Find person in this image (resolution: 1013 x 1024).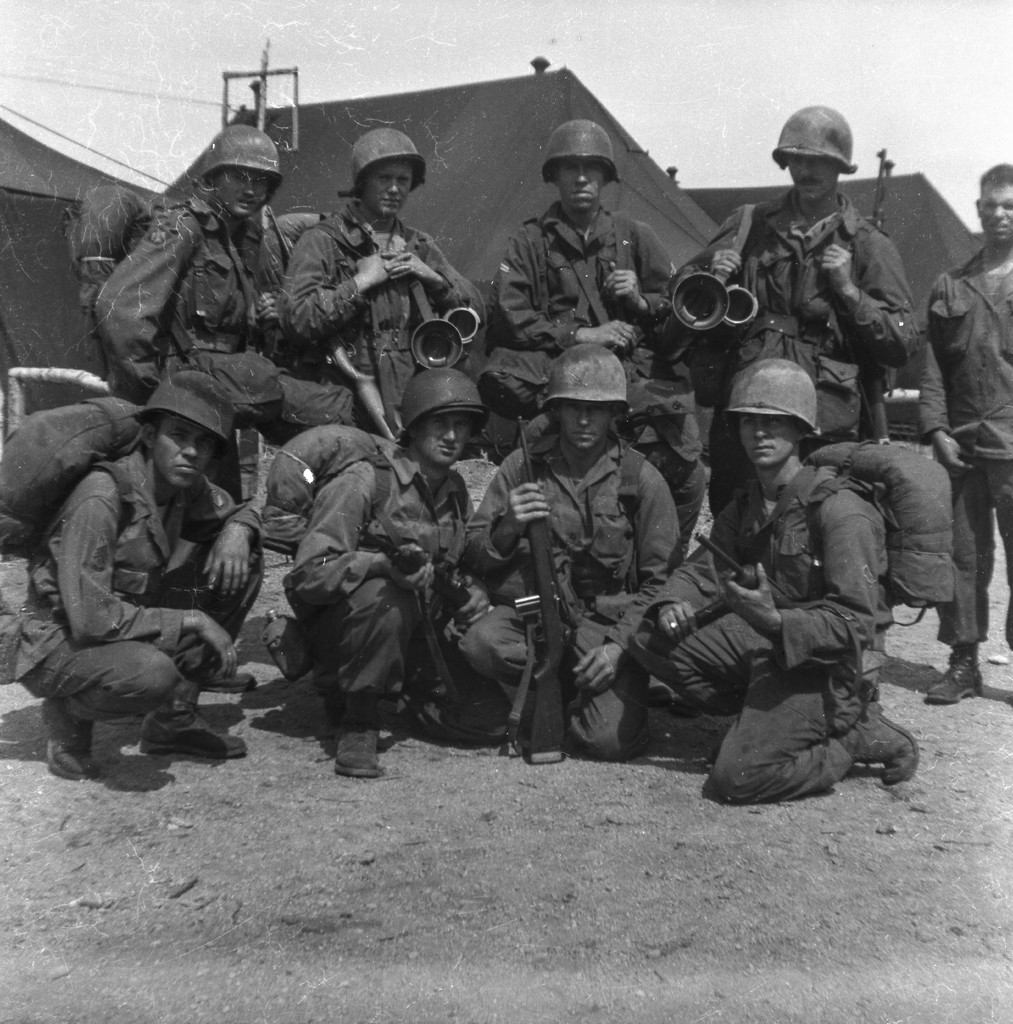
(left=458, top=342, right=683, bottom=757).
